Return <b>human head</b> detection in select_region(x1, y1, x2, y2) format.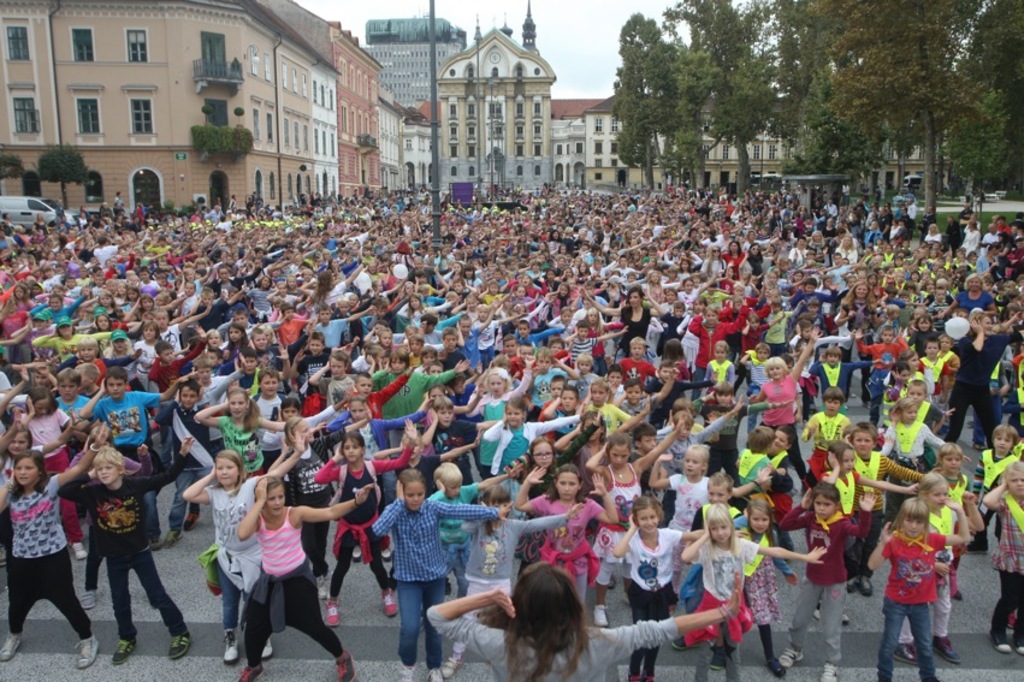
select_region(526, 439, 550, 469).
